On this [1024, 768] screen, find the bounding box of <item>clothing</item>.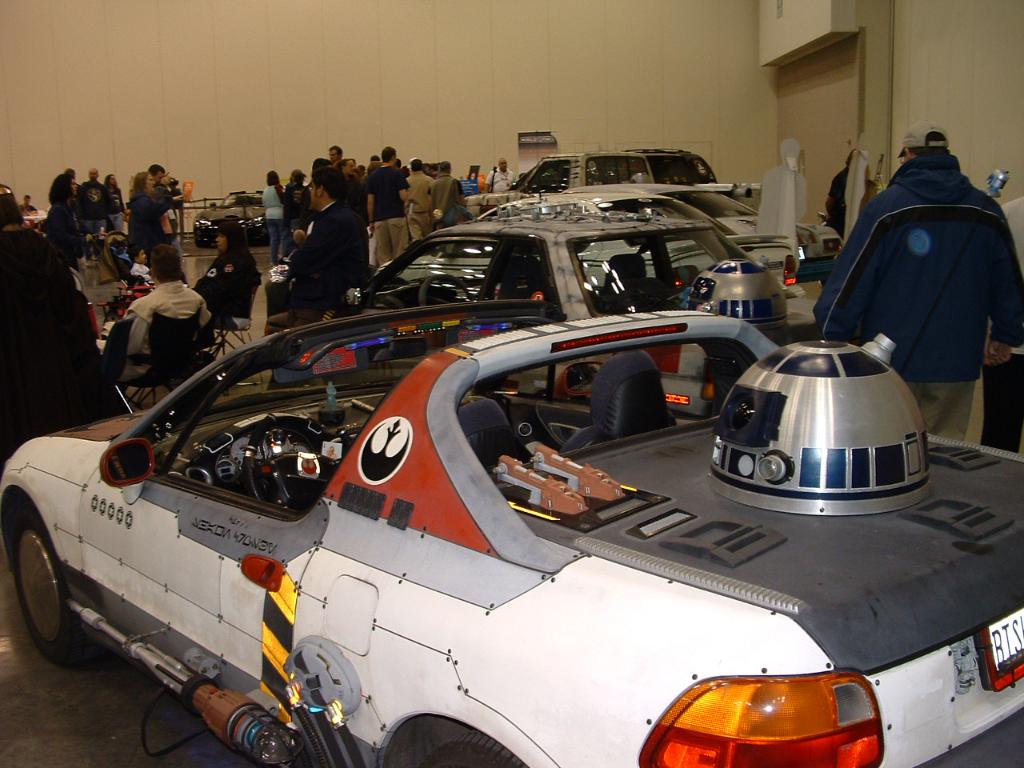
Bounding box: [814,130,1022,422].
